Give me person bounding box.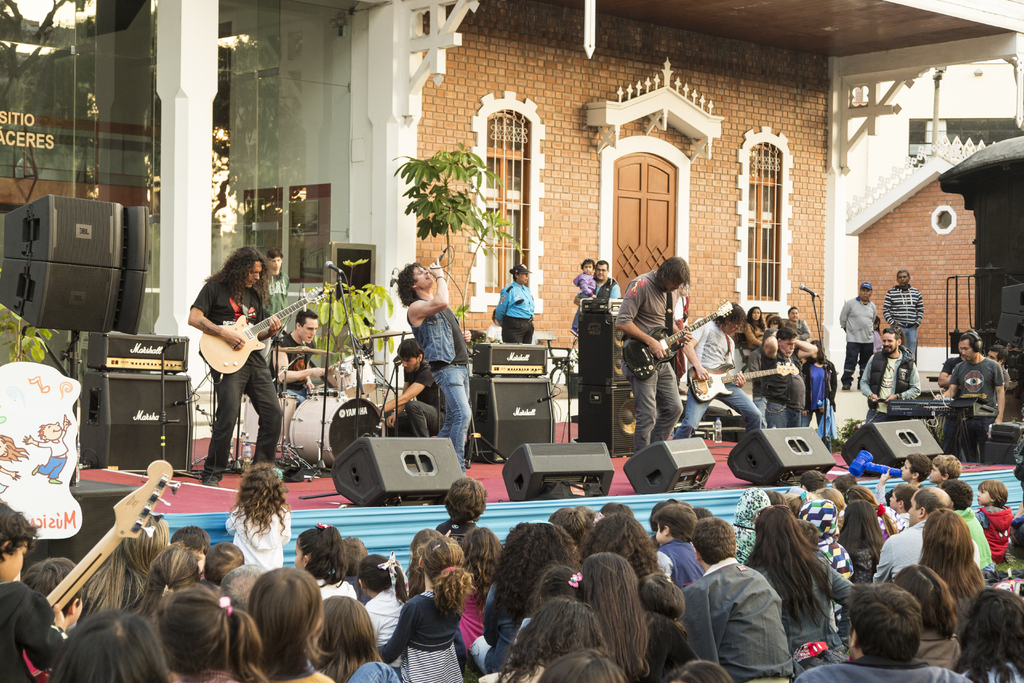
crop(753, 321, 820, 425).
